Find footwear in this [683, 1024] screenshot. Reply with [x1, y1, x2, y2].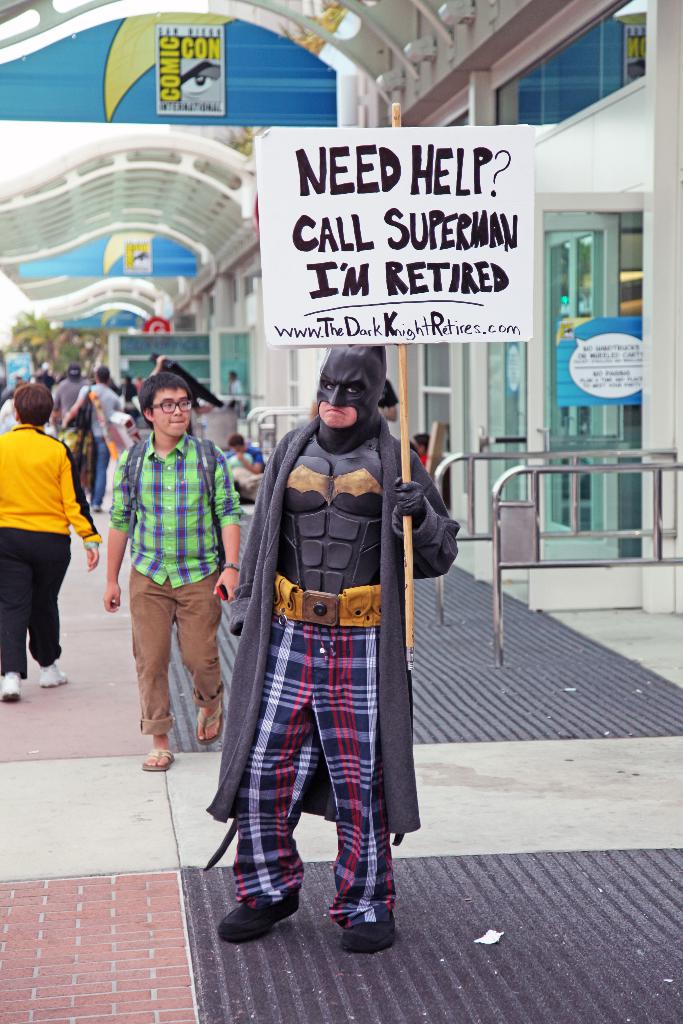
[0, 660, 44, 708].
